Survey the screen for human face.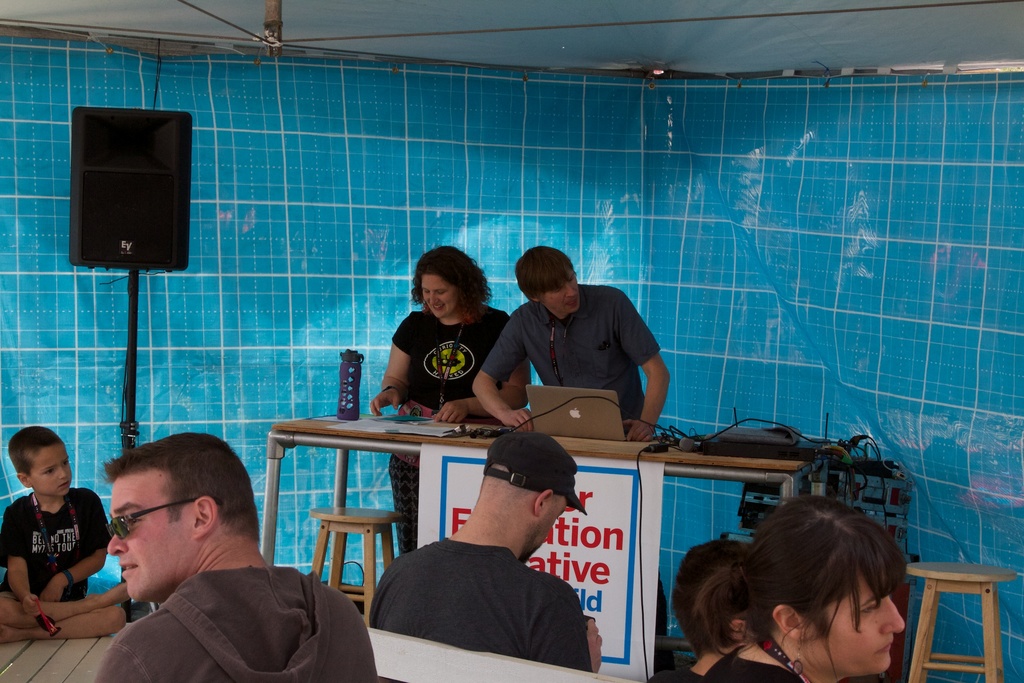
Survey found: 421 274 455 318.
